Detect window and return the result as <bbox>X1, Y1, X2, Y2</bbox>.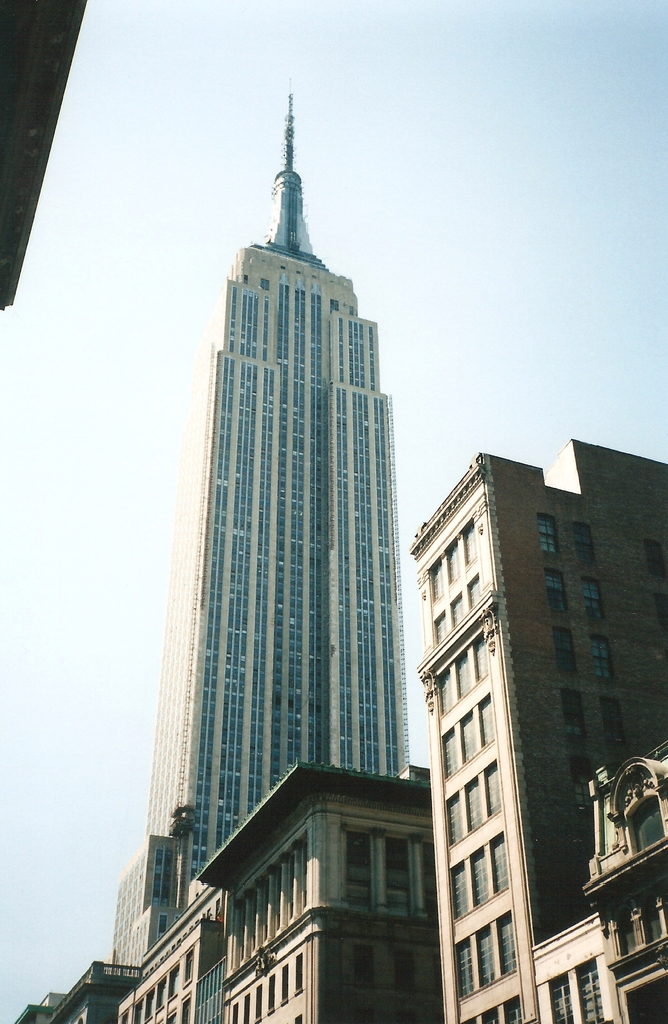
<bbox>447, 724, 458, 779</bbox>.
